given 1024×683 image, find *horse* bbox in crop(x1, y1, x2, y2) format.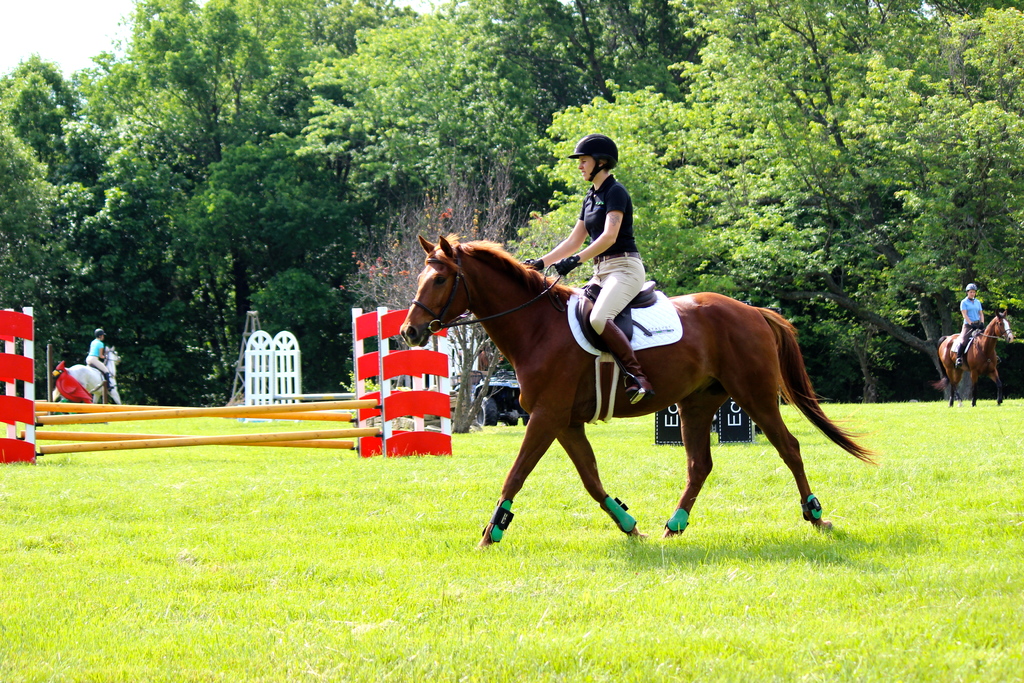
crop(402, 230, 883, 540).
